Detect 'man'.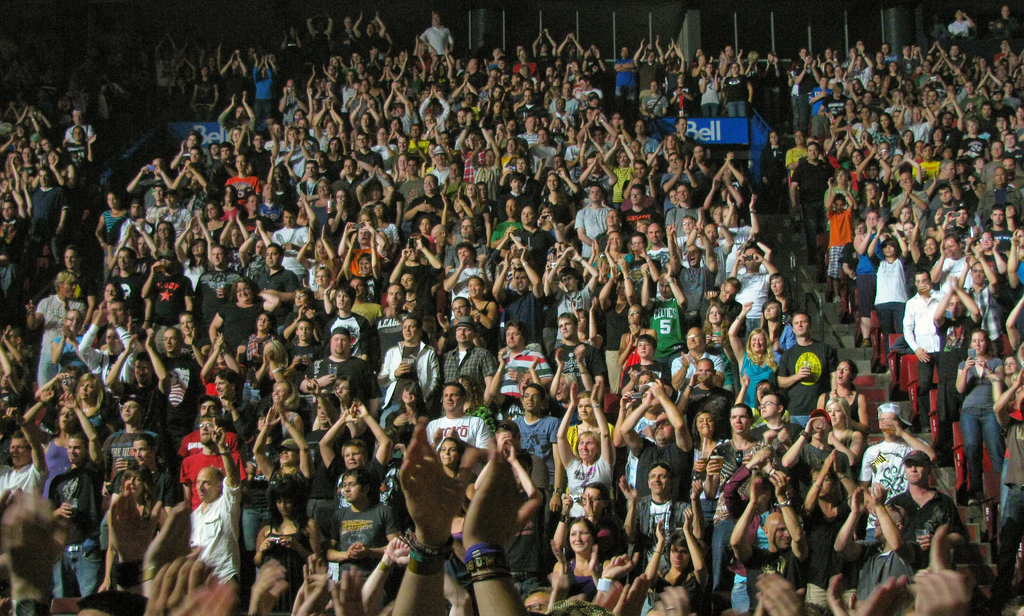
Detected at left=776, top=311, right=838, bottom=425.
